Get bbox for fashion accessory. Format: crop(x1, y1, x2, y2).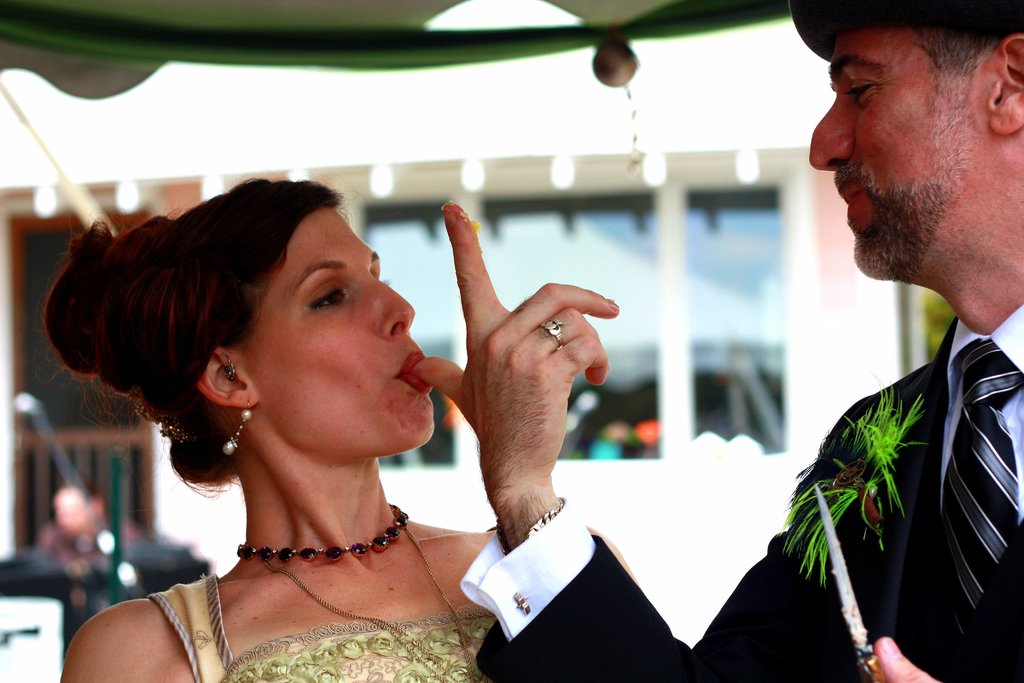
crop(224, 353, 237, 383).
